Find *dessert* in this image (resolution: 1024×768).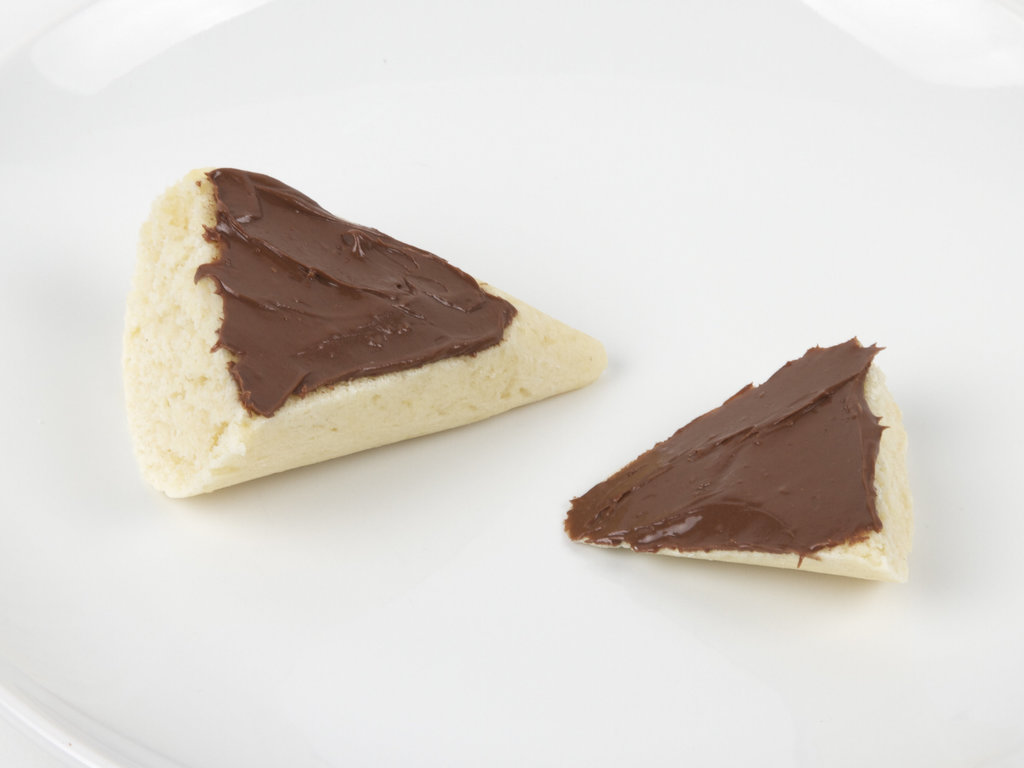
<region>95, 175, 597, 522</region>.
